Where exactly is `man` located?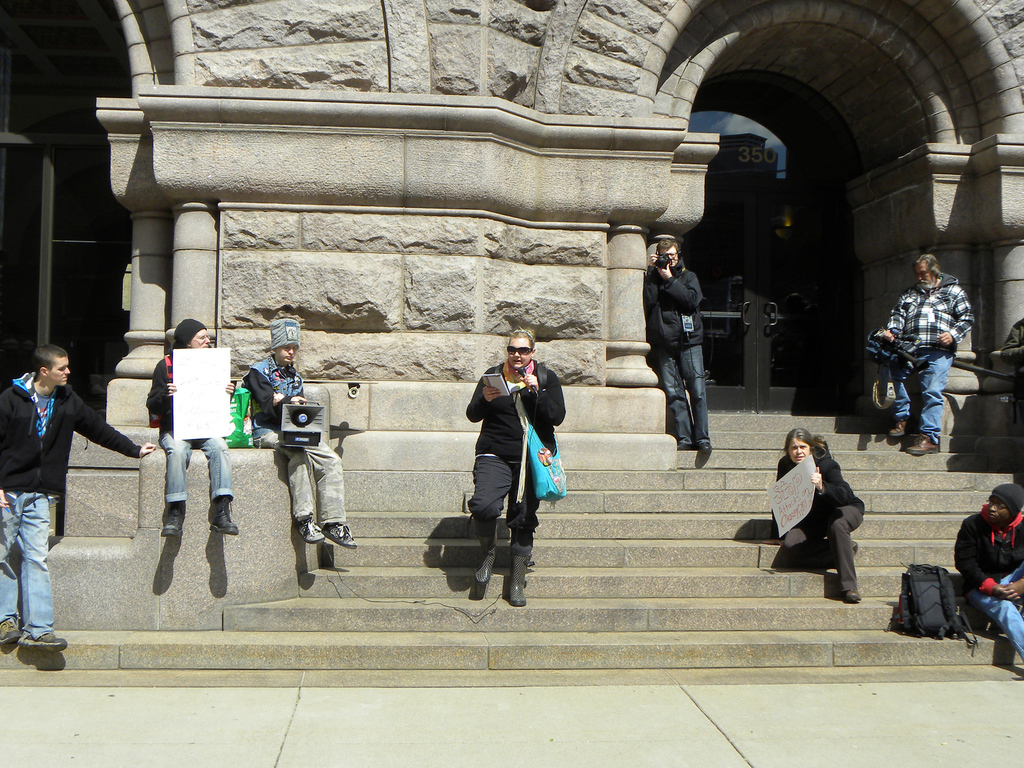
Its bounding box is 947/479/1023/657.
